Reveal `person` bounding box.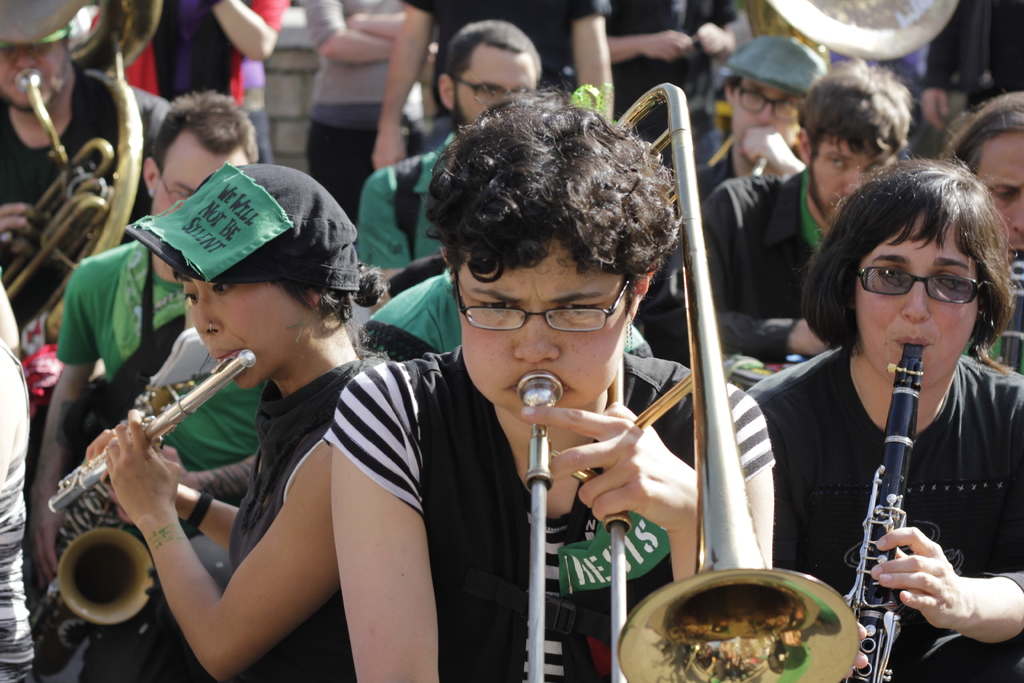
Revealed: box(773, 162, 1007, 664).
